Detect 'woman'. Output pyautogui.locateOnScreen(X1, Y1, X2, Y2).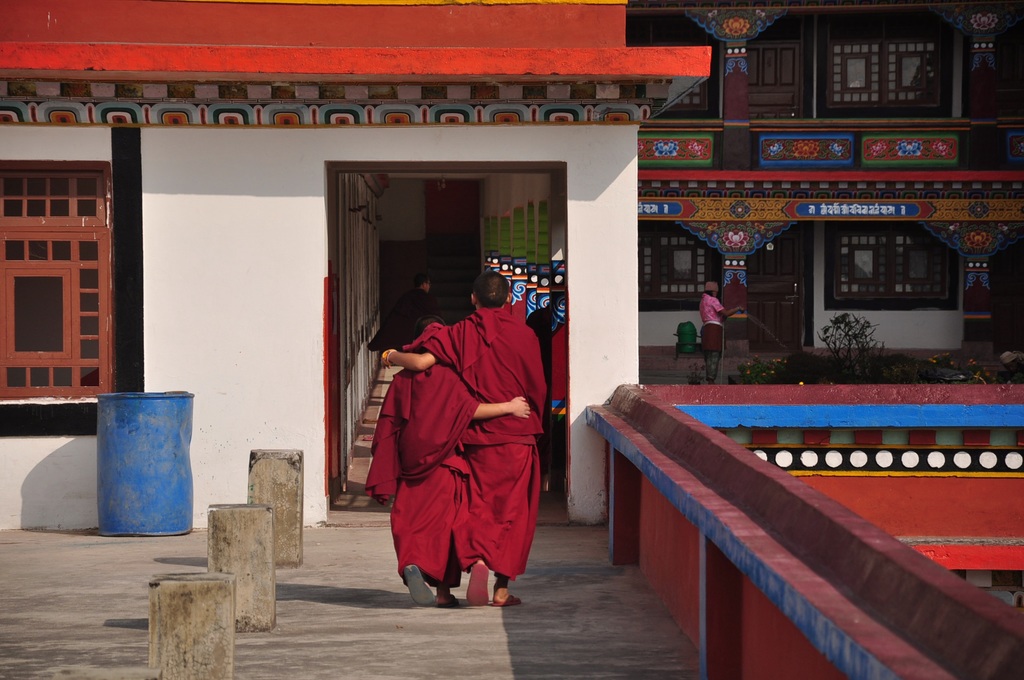
pyautogui.locateOnScreen(701, 275, 748, 381).
